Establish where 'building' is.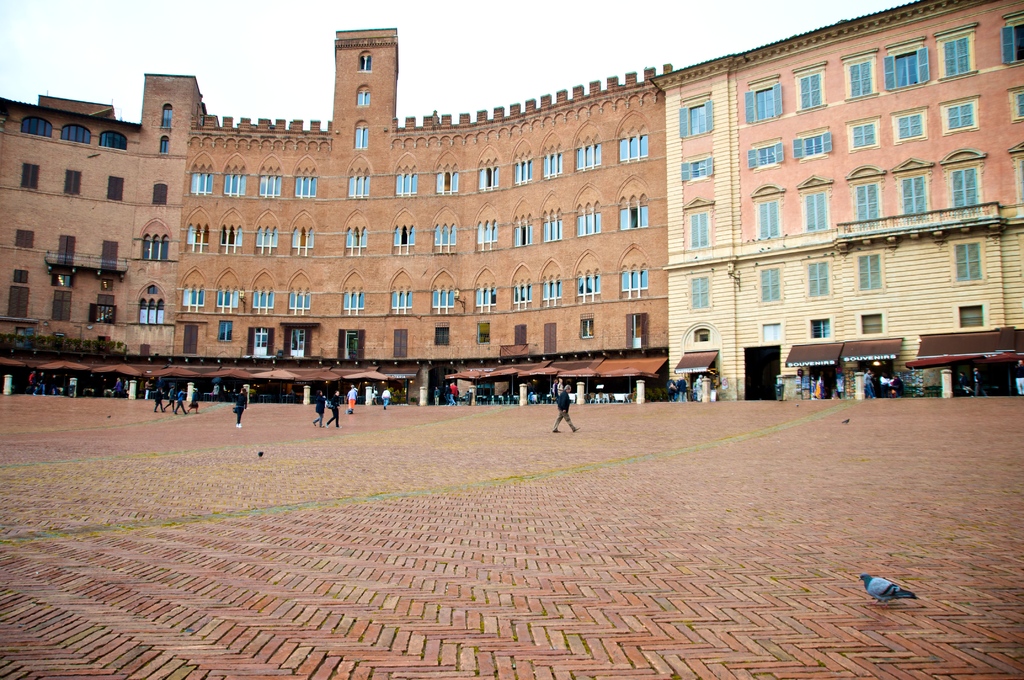
Established at [left=661, top=0, right=1023, bottom=403].
